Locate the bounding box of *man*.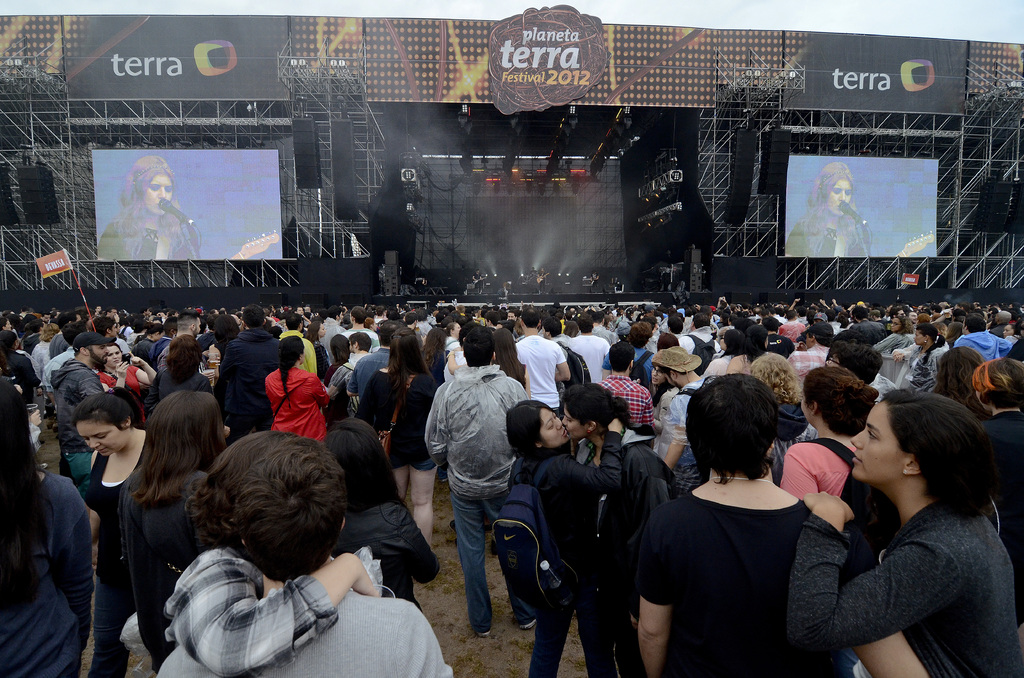
Bounding box: {"x1": 420, "y1": 326, "x2": 526, "y2": 638}.
